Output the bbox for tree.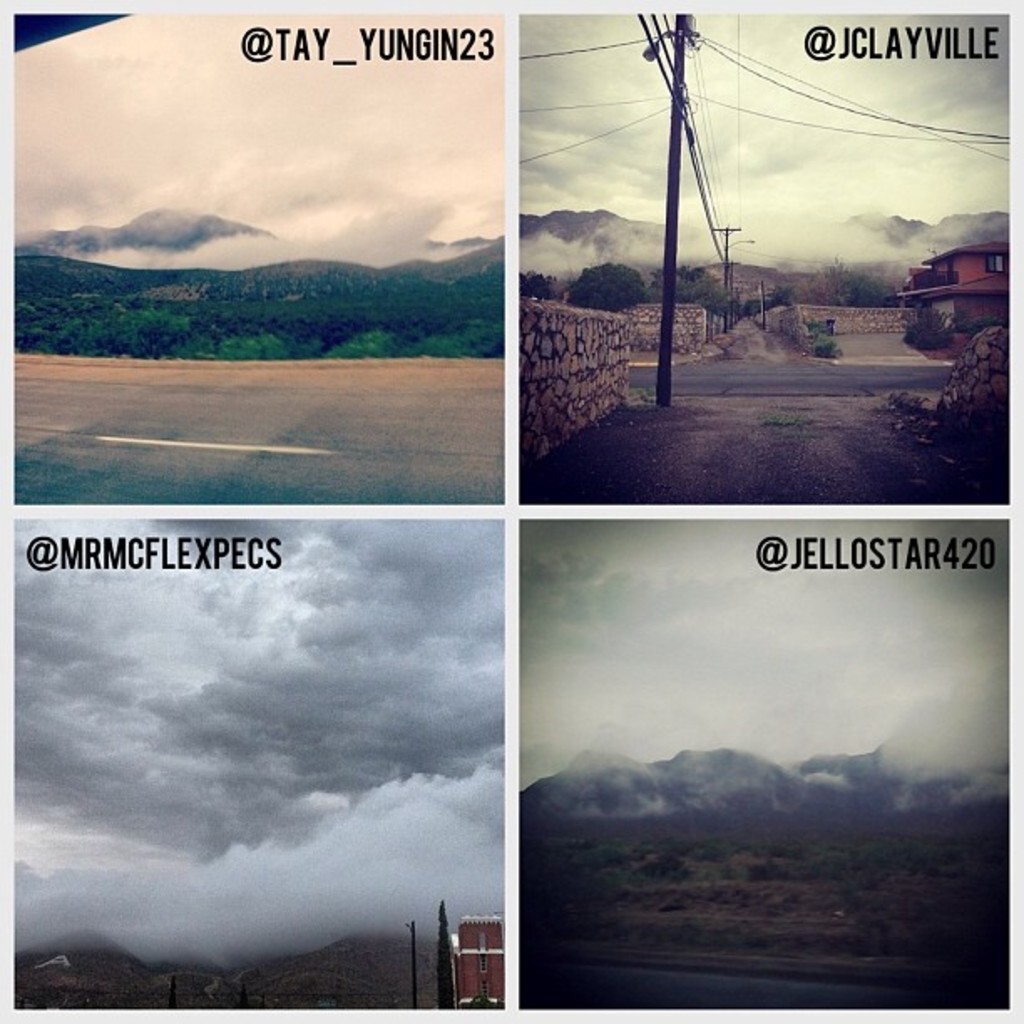
region(833, 256, 915, 308).
